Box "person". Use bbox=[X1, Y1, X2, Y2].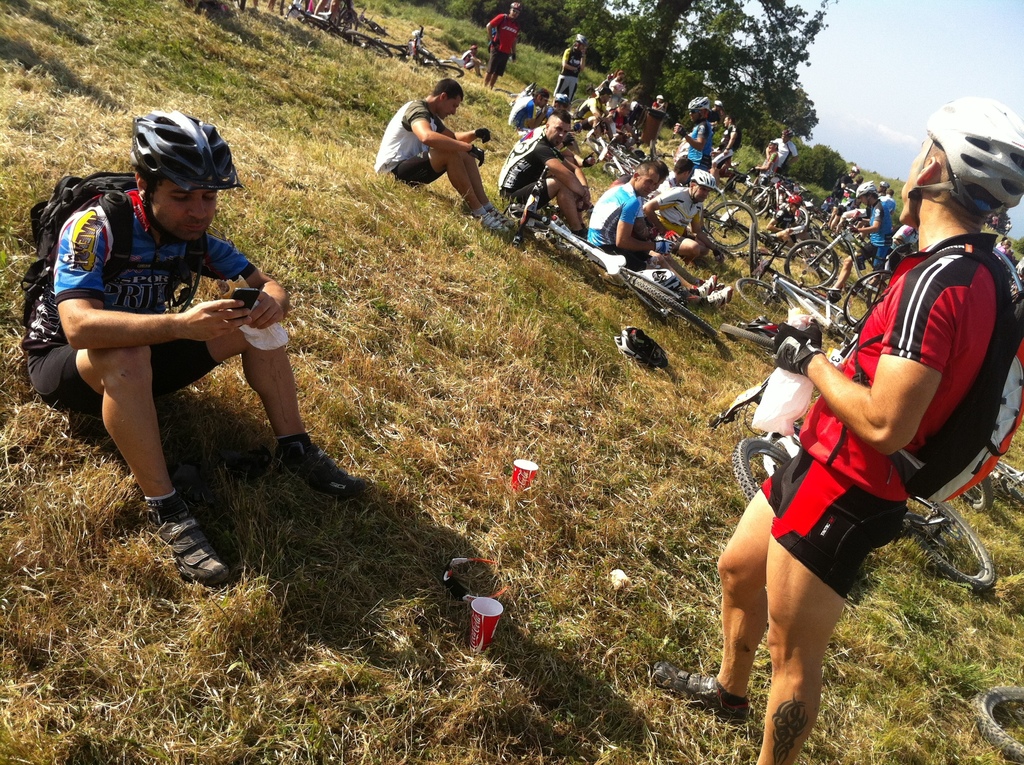
bbox=[643, 157, 732, 260].
